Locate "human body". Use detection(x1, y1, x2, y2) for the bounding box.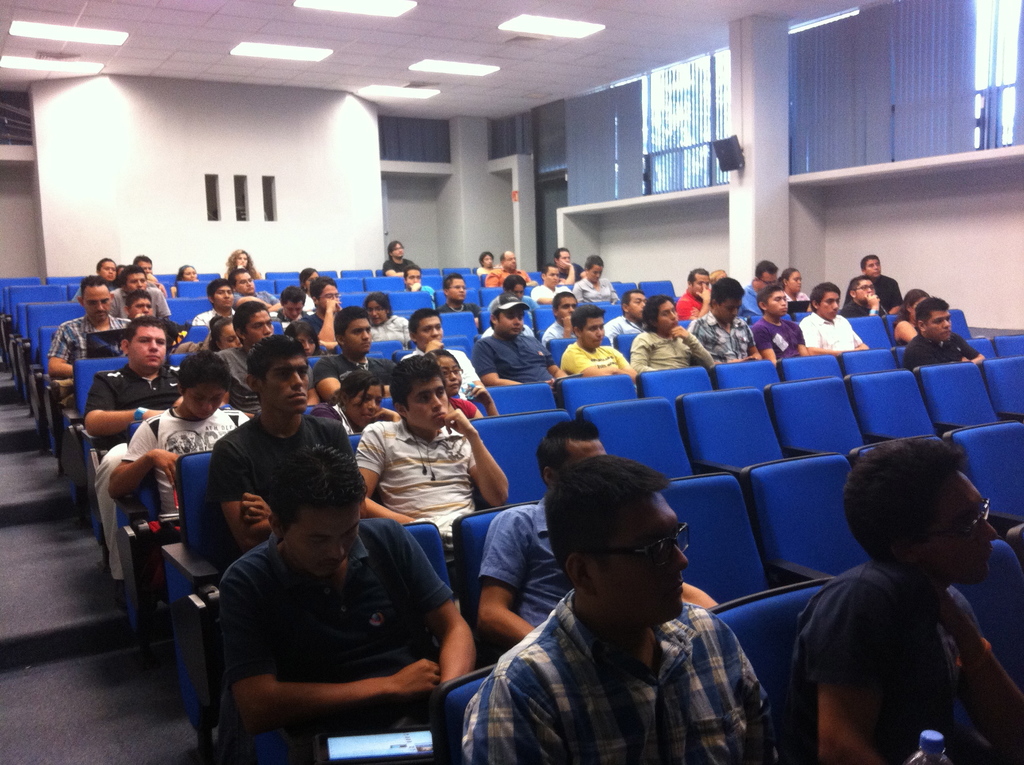
detection(467, 495, 699, 661).
